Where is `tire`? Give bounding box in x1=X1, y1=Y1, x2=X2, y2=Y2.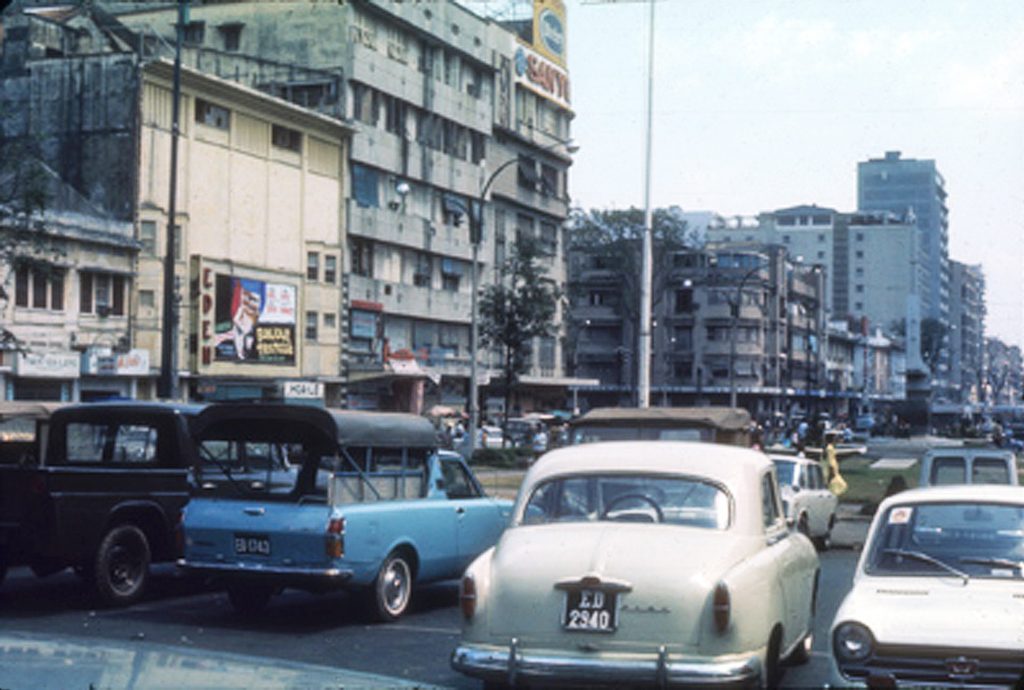
x1=230, y1=586, x2=278, y2=605.
